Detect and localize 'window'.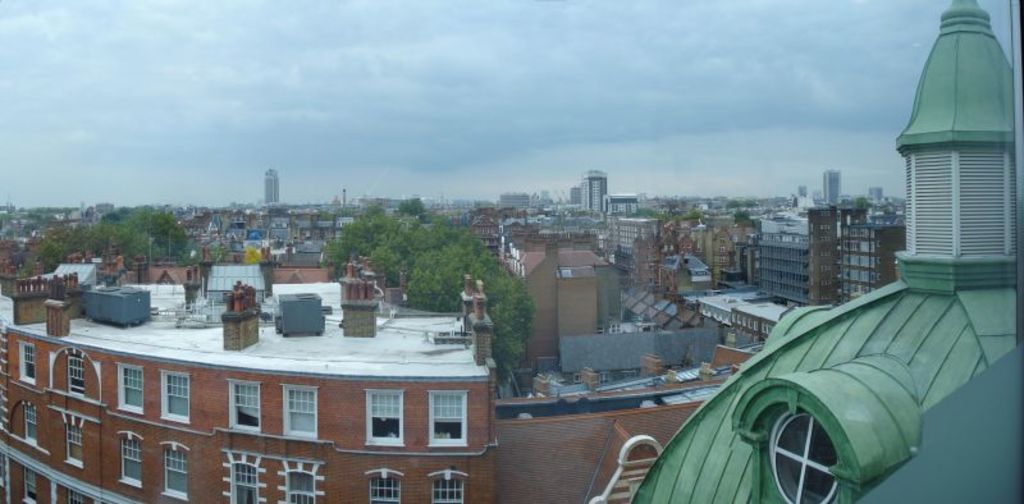
Localized at bbox=(60, 416, 91, 466).
